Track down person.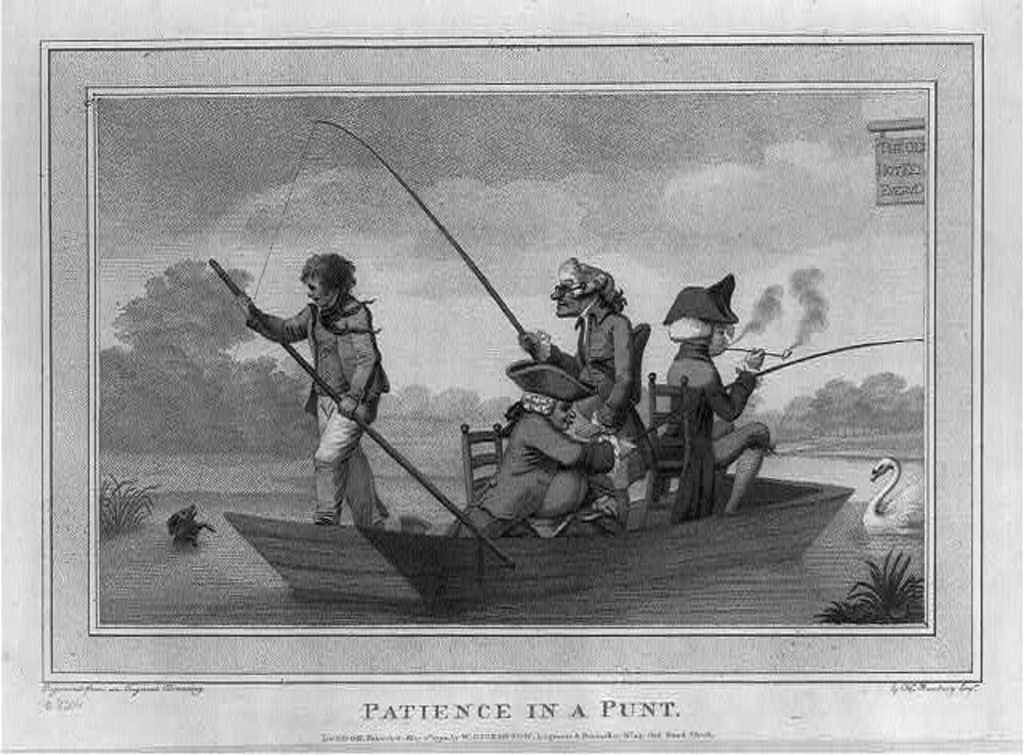
Tracked to (x1=518, y1=261, x2=645, y2=461).
